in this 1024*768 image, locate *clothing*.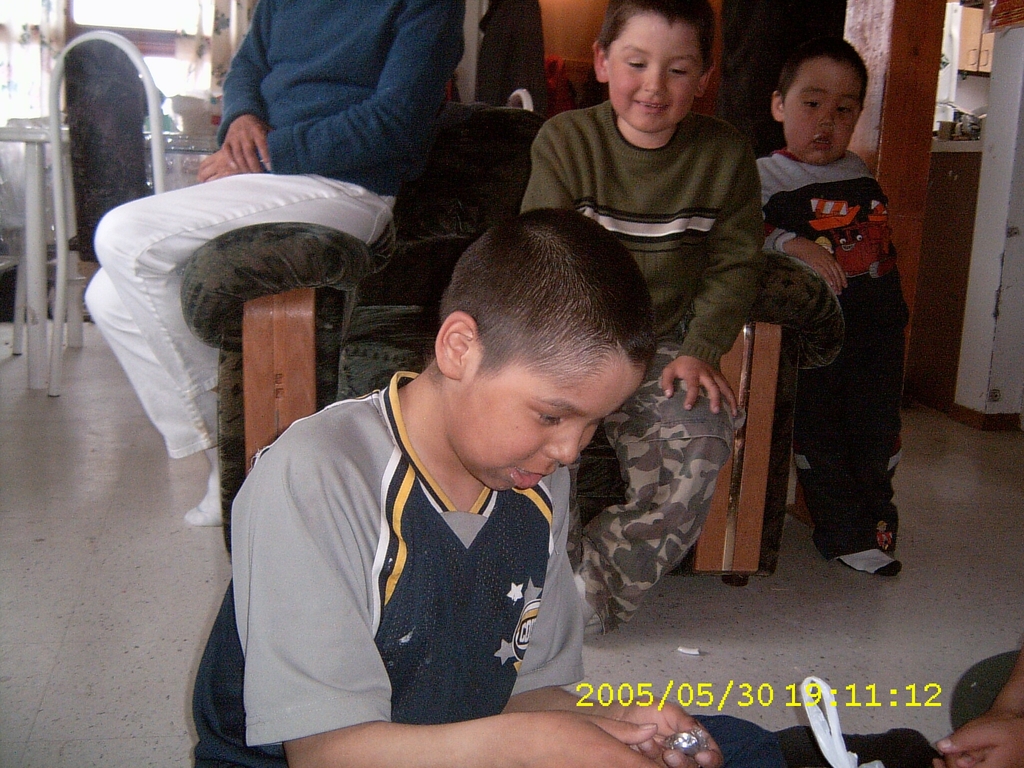
Bounding box: (476,0,550,114).
